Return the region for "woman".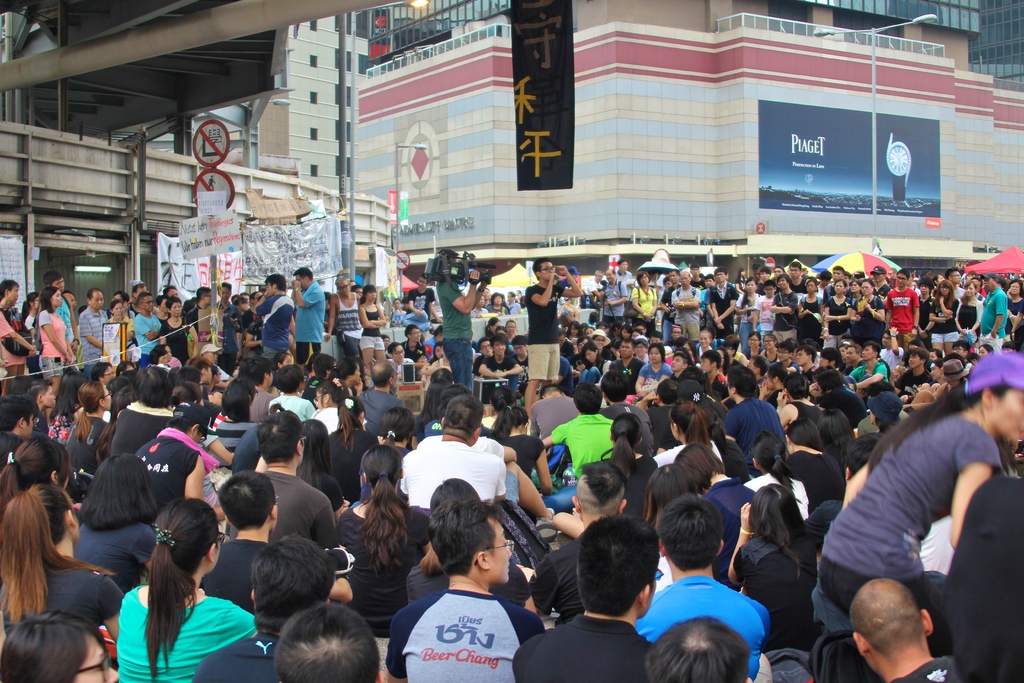
(733, 267, 748, 293).
